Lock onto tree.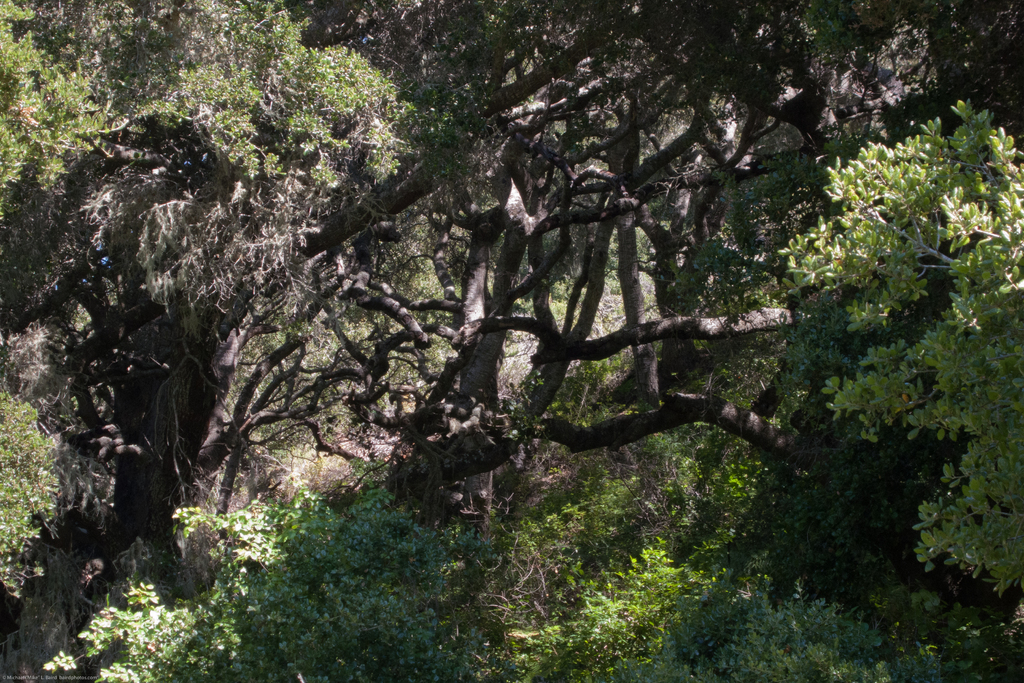
Locked: [left=790, top=93, right=1023, bottom=597].
